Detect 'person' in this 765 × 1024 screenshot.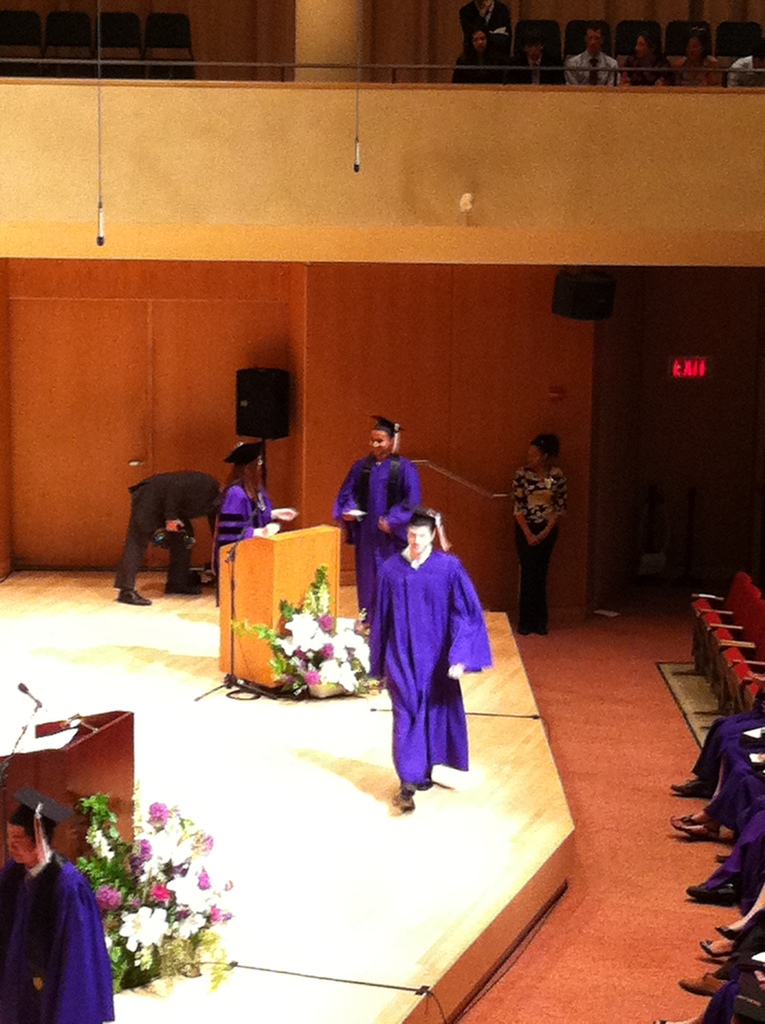
Detection: (517,29,567,97).
